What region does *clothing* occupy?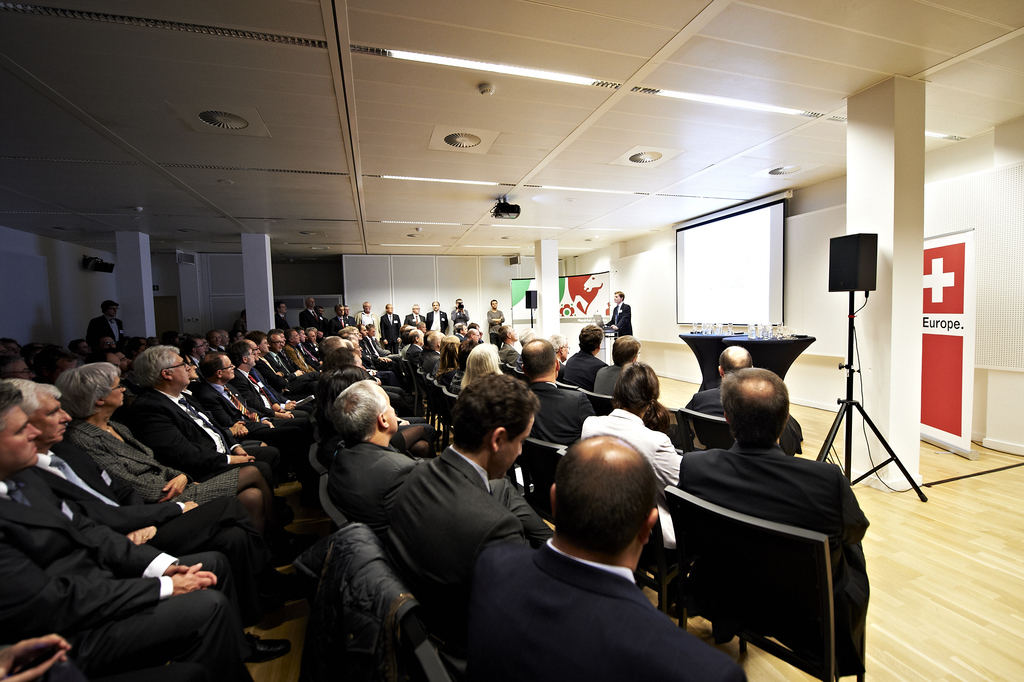
select_region(255, 355, 307, 397).
